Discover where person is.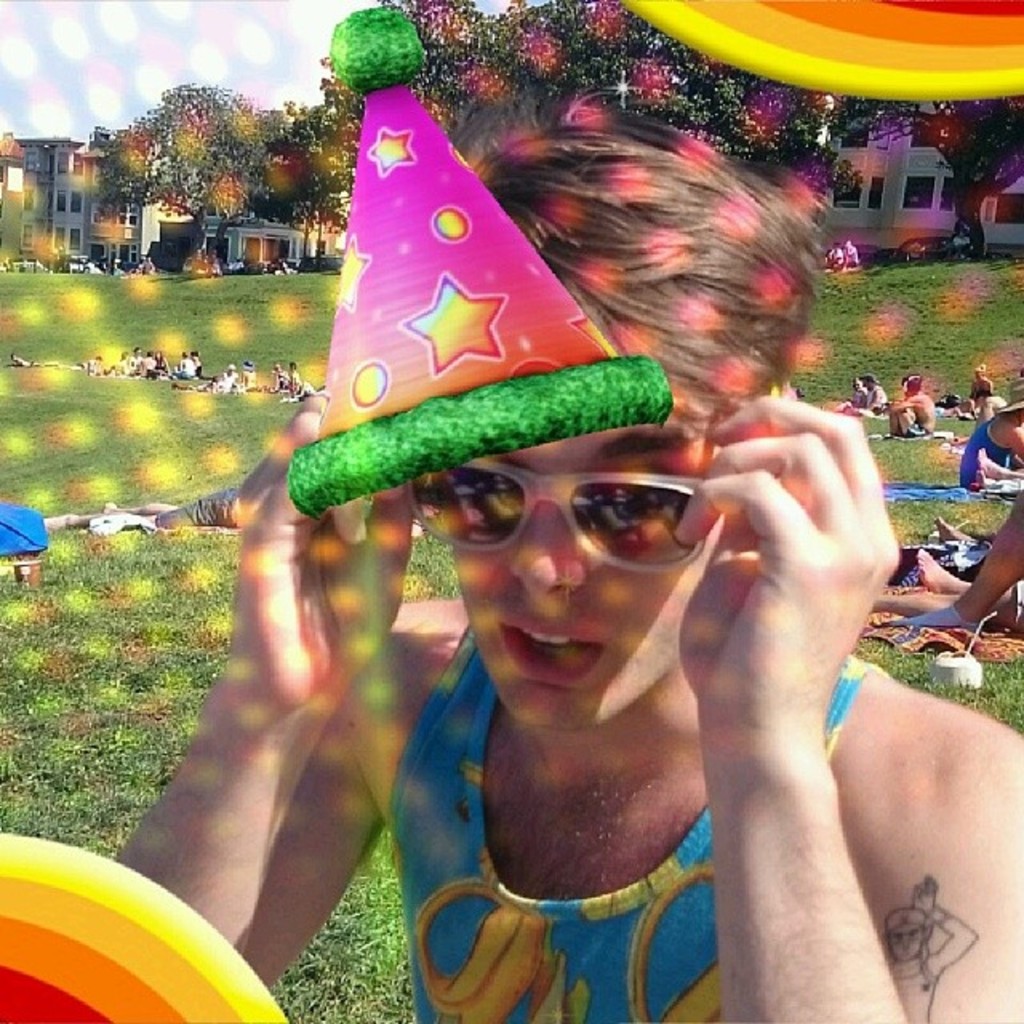
Discovered at bbox=[838, 240, 864, 272].
